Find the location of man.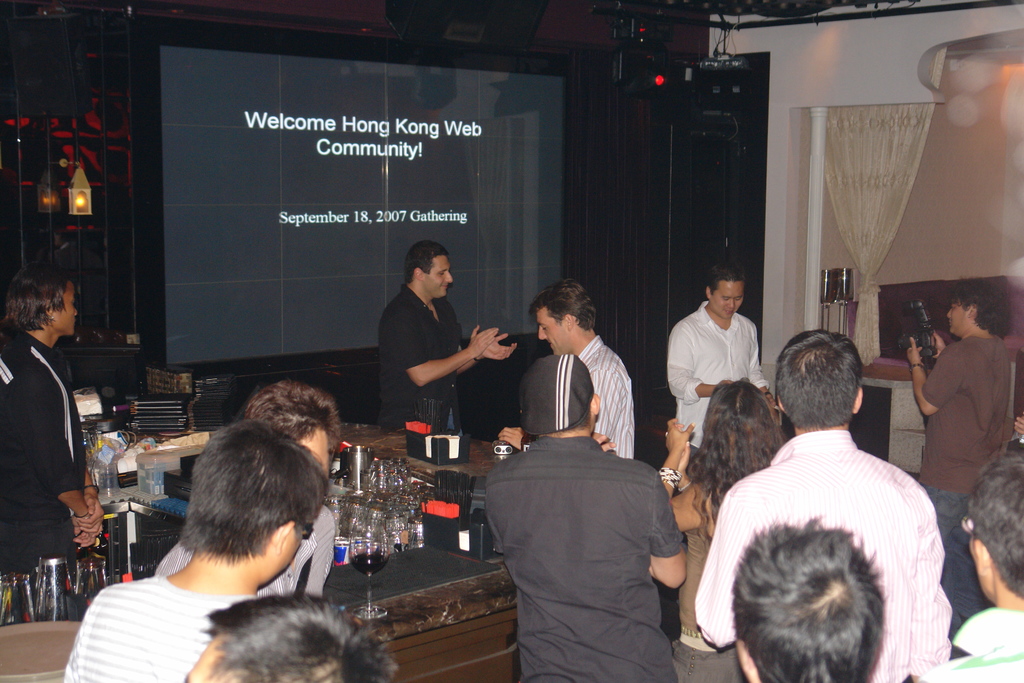
Location: 904/277/1013/659.
